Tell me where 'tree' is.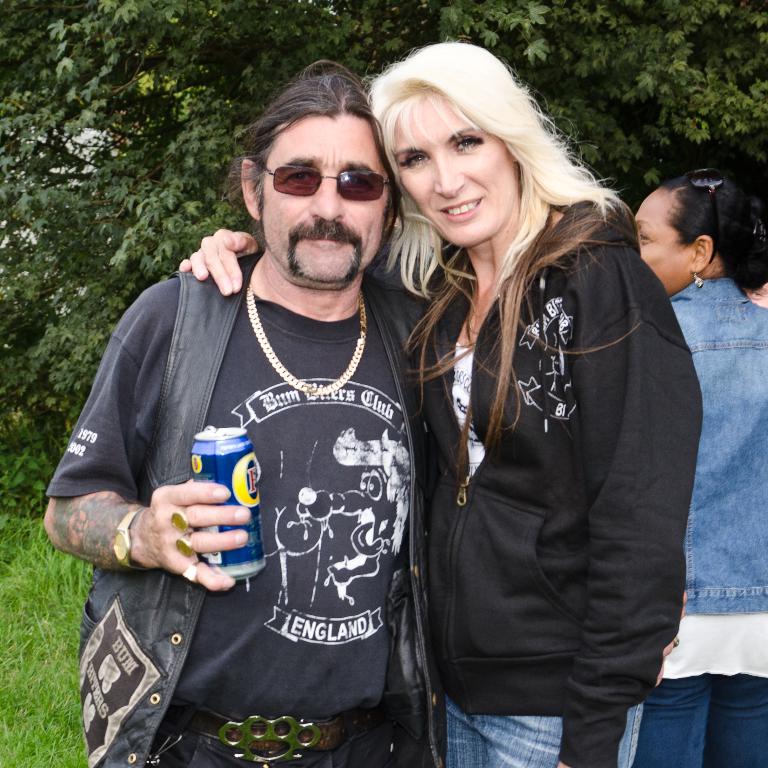
'tree' is at bbox(0, 0, 767, 525).
